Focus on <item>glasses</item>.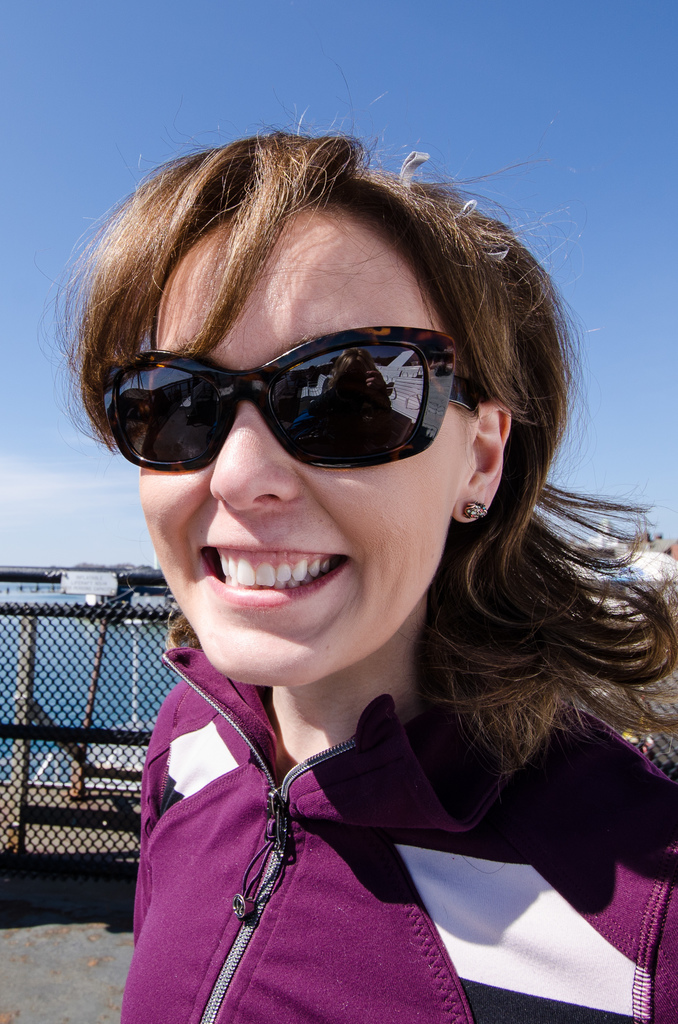
Focused at <region>99, 321, 493, 483</region>.
